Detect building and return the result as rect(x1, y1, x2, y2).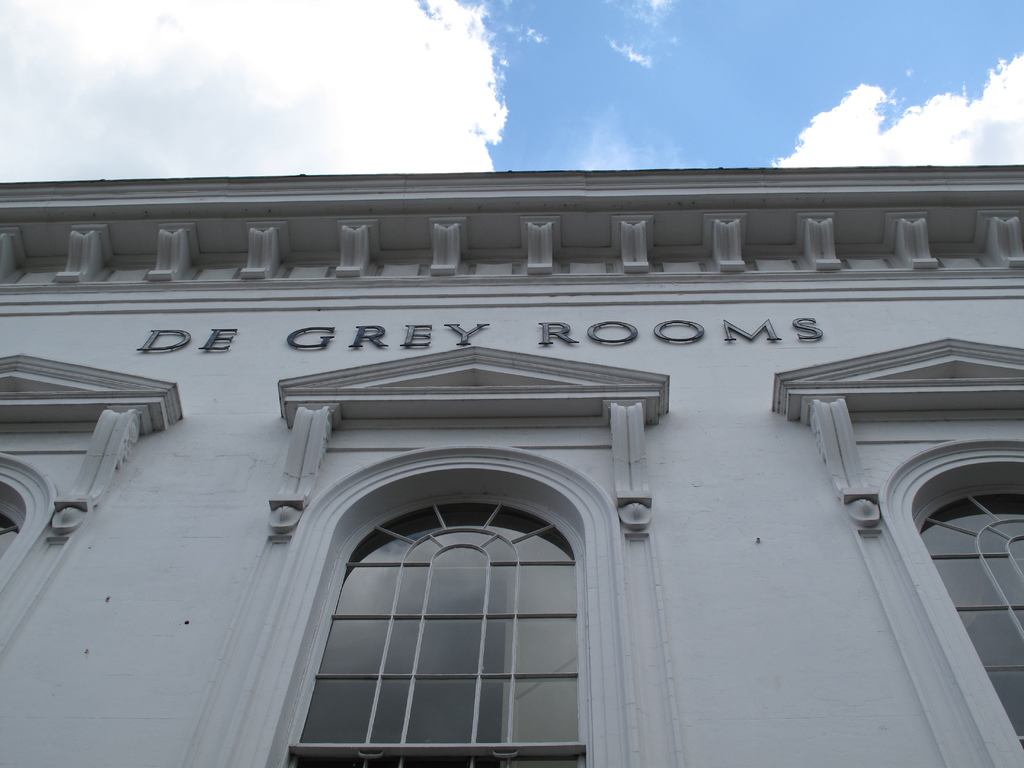
rect(1, 164, 1023, 767).
